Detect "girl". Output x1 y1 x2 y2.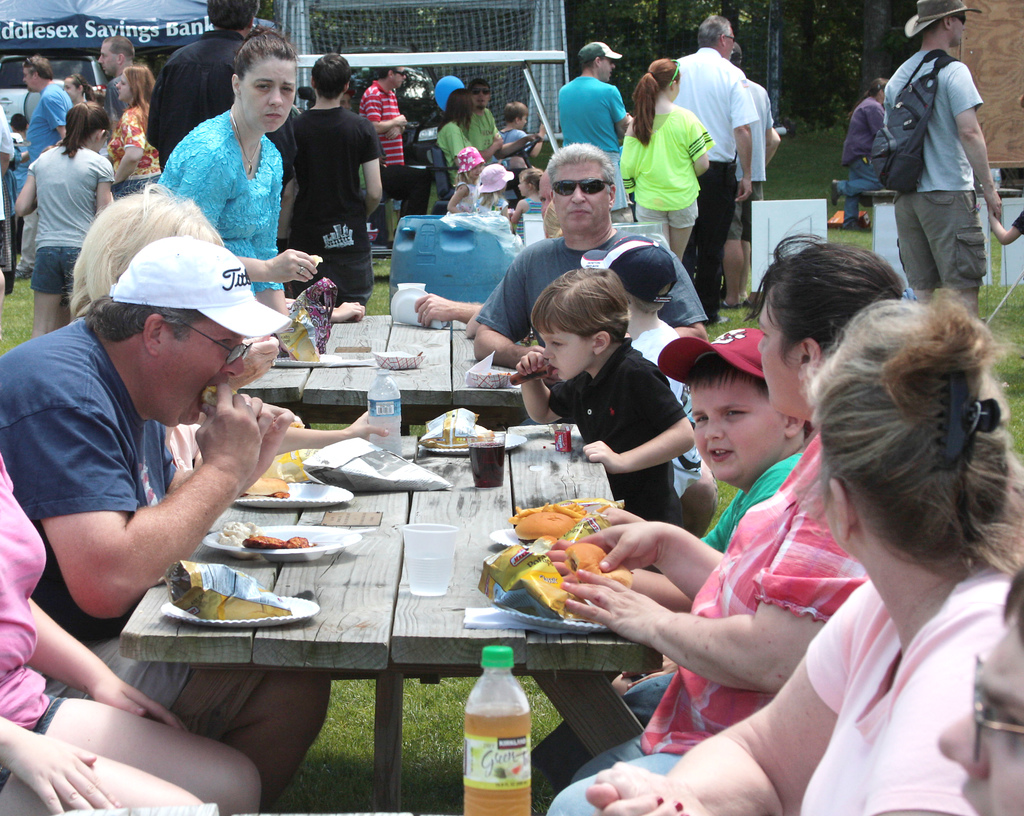
621 57 712 258.
